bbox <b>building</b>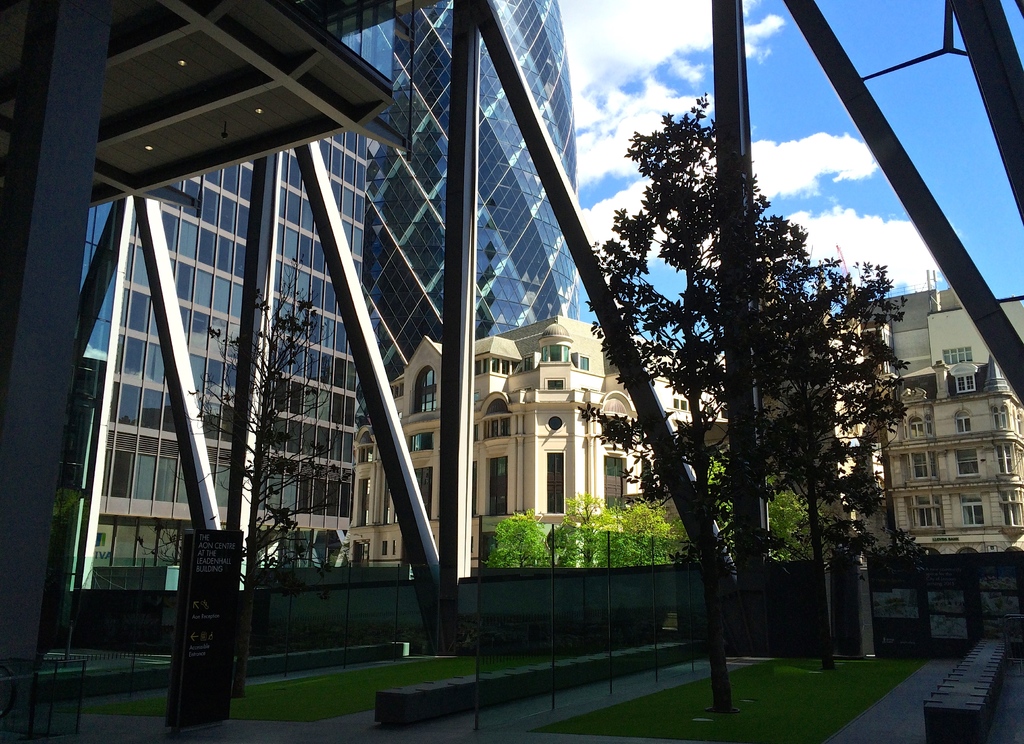
342/312/728/570
